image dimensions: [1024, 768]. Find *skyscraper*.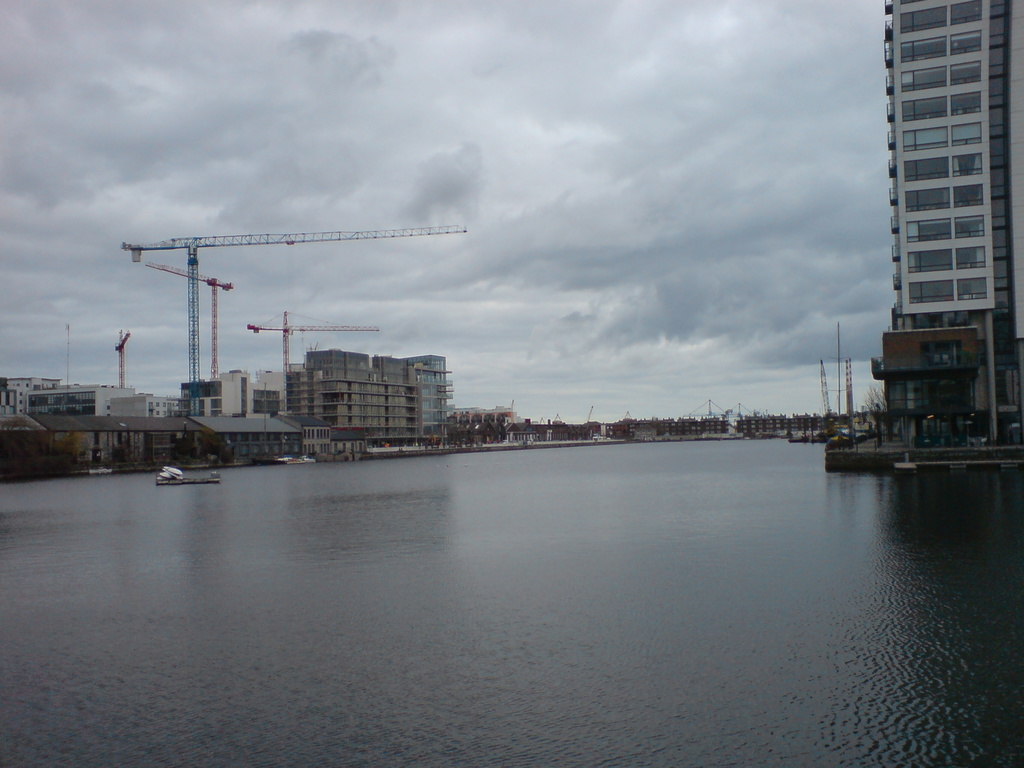
detection(281, 343, 424, 435).
